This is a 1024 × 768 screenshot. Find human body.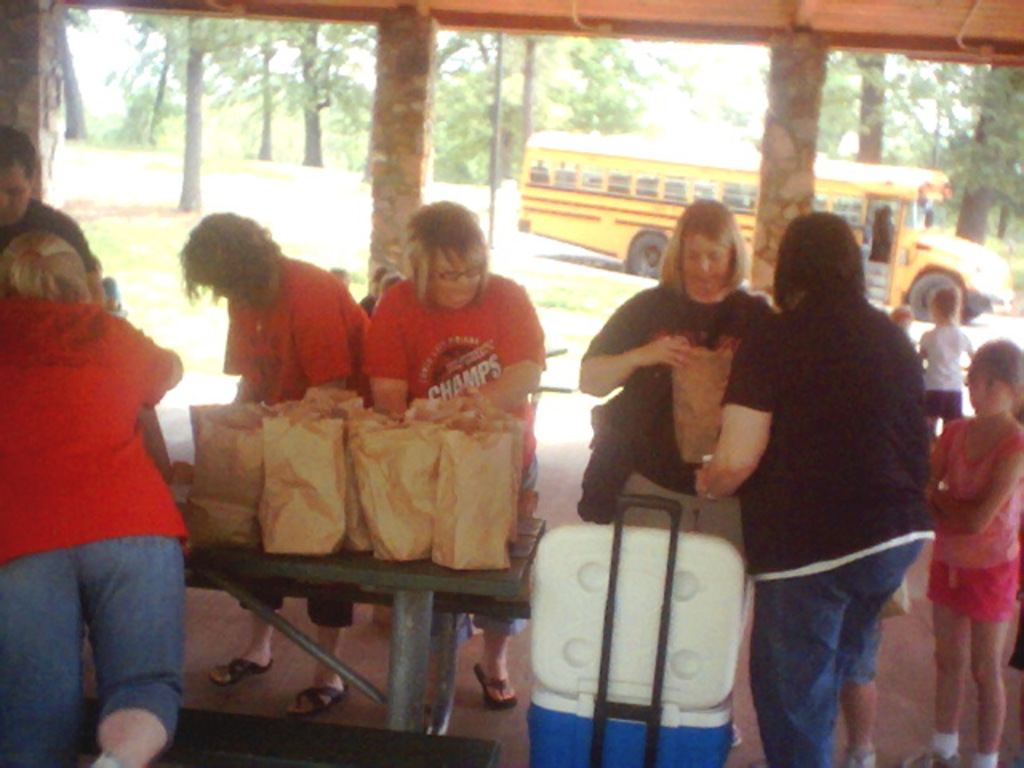
Bounding box: crop(576, 203, 781, 517).
